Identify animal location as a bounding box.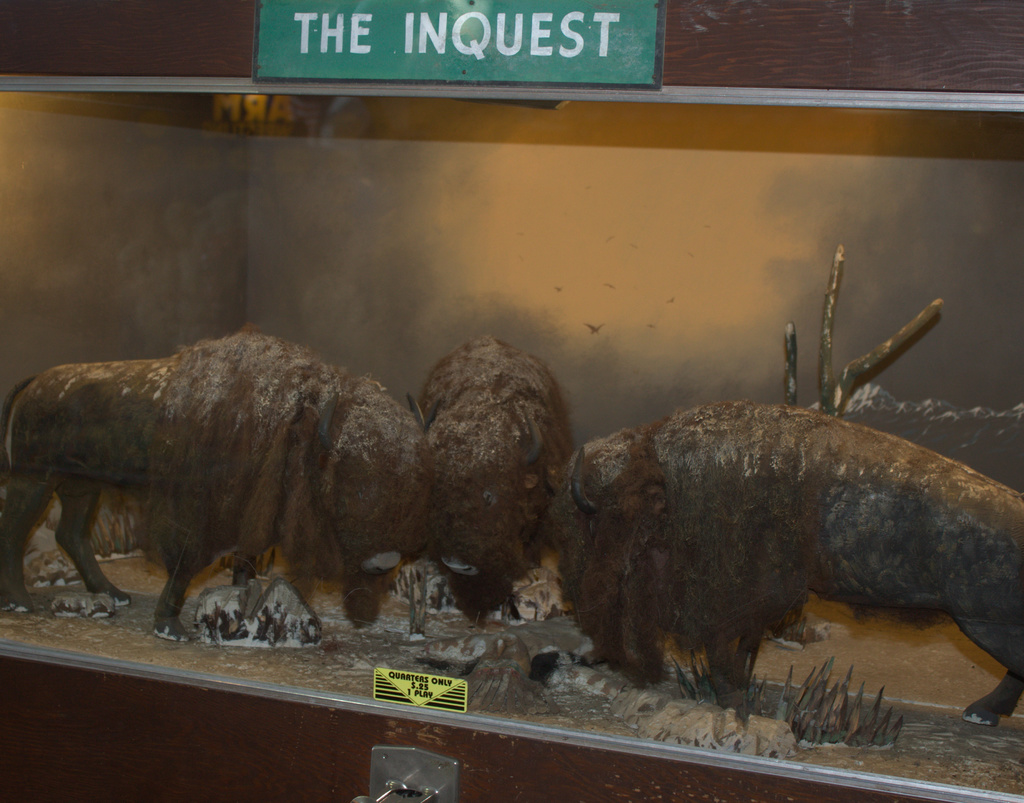
<region>0, 325, 435, 645</region>.
